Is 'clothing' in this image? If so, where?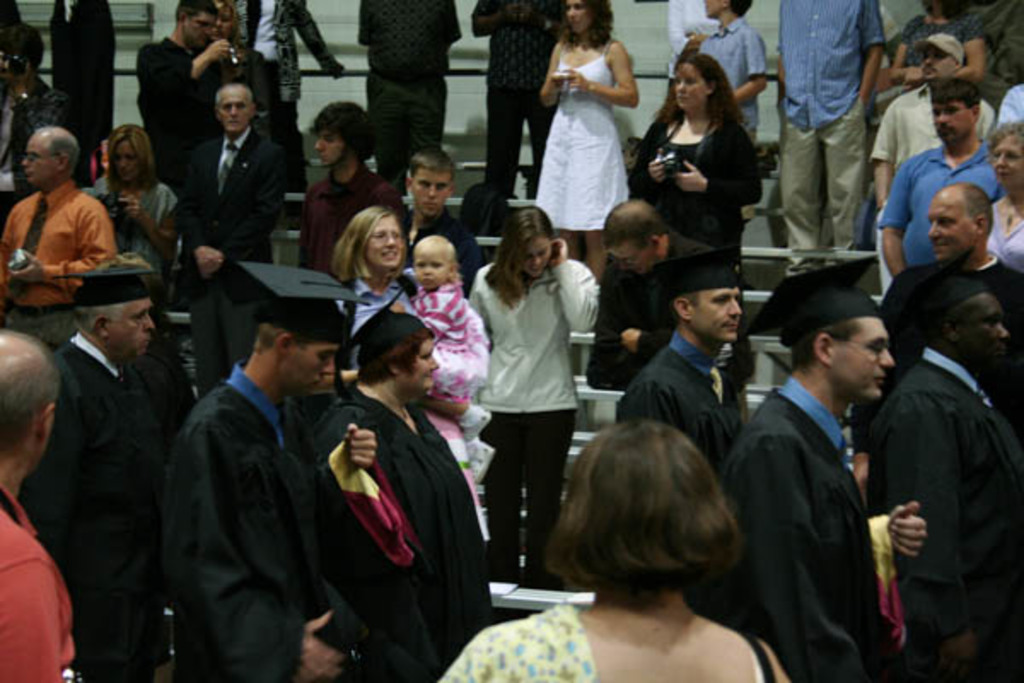
Yes, at pyautogui.locateOnScreen(998, 82, 1022, 128).
